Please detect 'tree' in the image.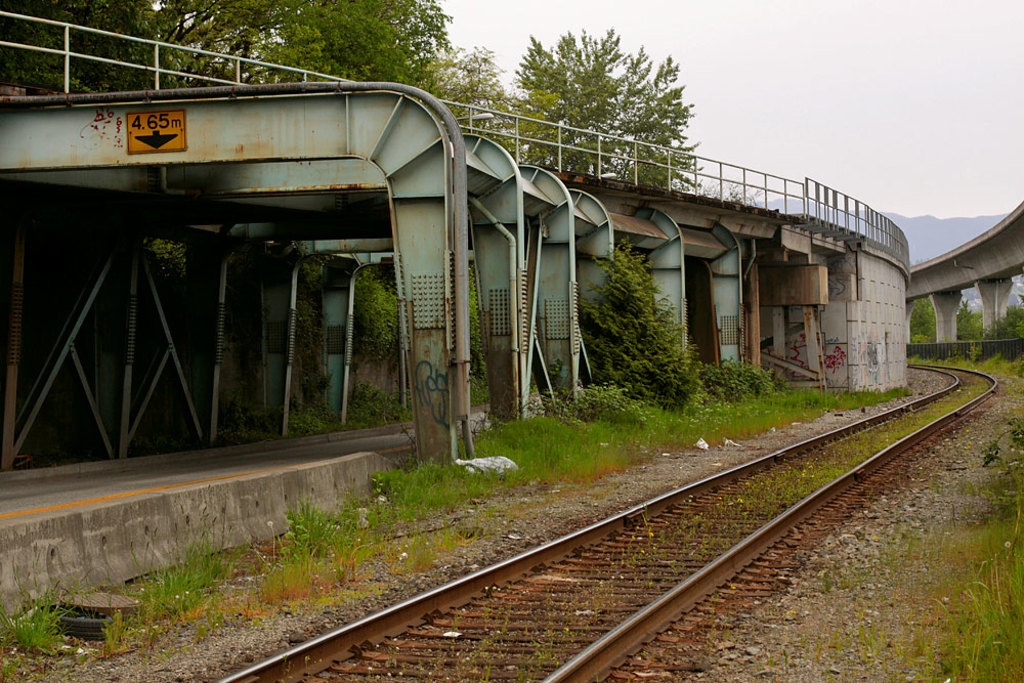
<bbox>908, 296, 932, 343</bbox>.
